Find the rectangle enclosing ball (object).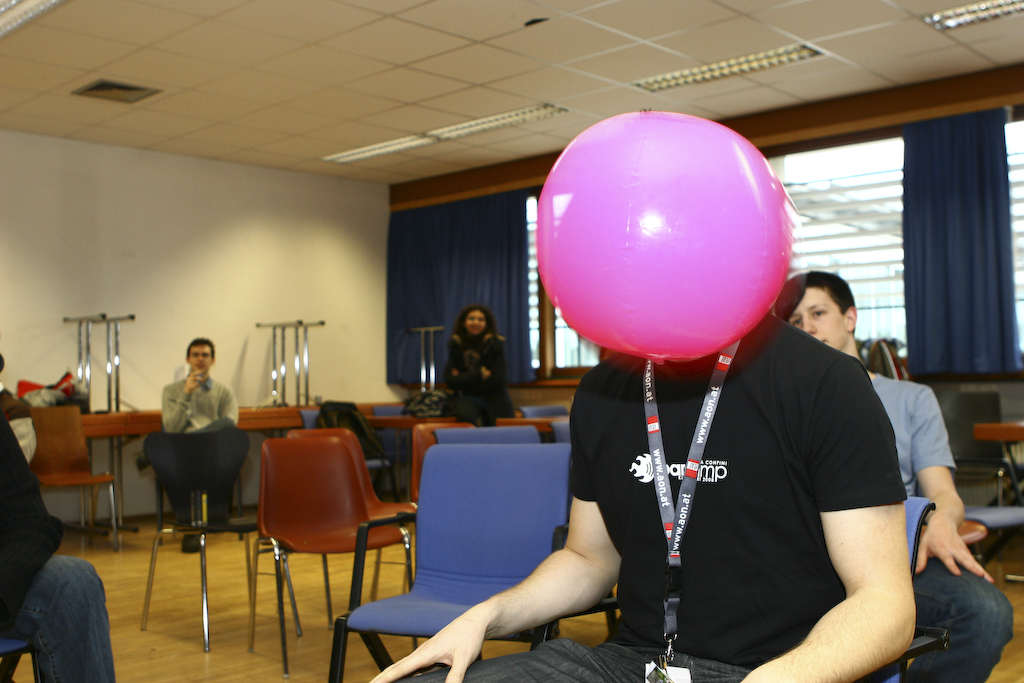
pyautogui.locateOnScreen(535, 112, 791, 362).
